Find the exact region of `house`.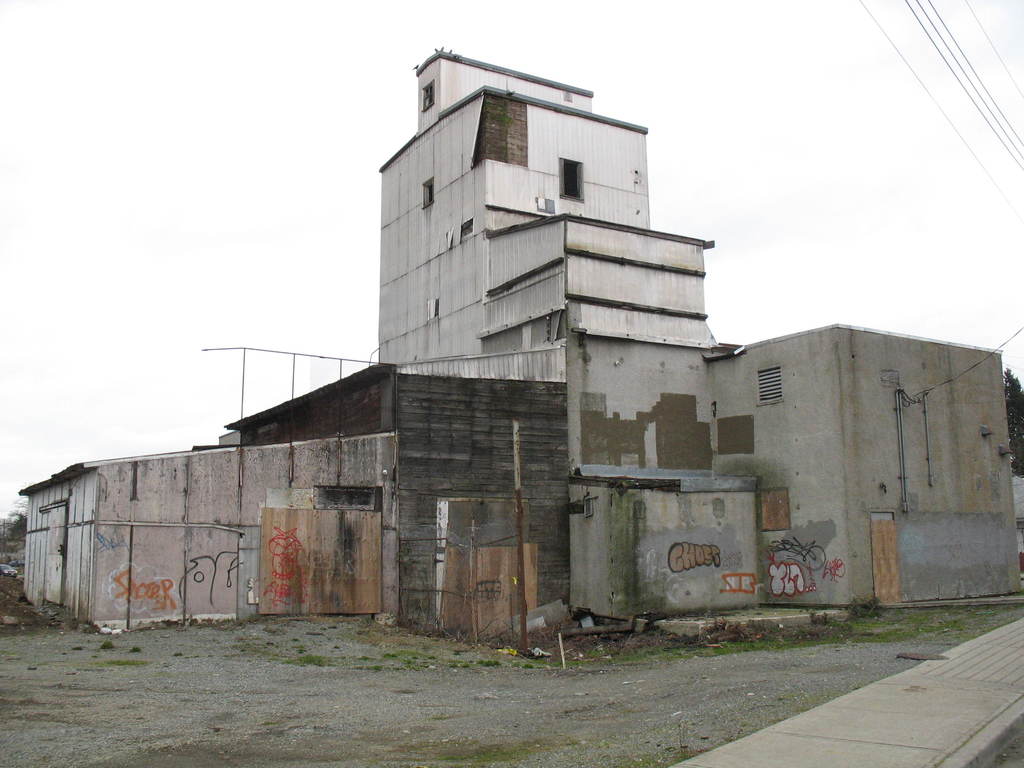
Exact region: locate(705, 326, 1023, 608).
